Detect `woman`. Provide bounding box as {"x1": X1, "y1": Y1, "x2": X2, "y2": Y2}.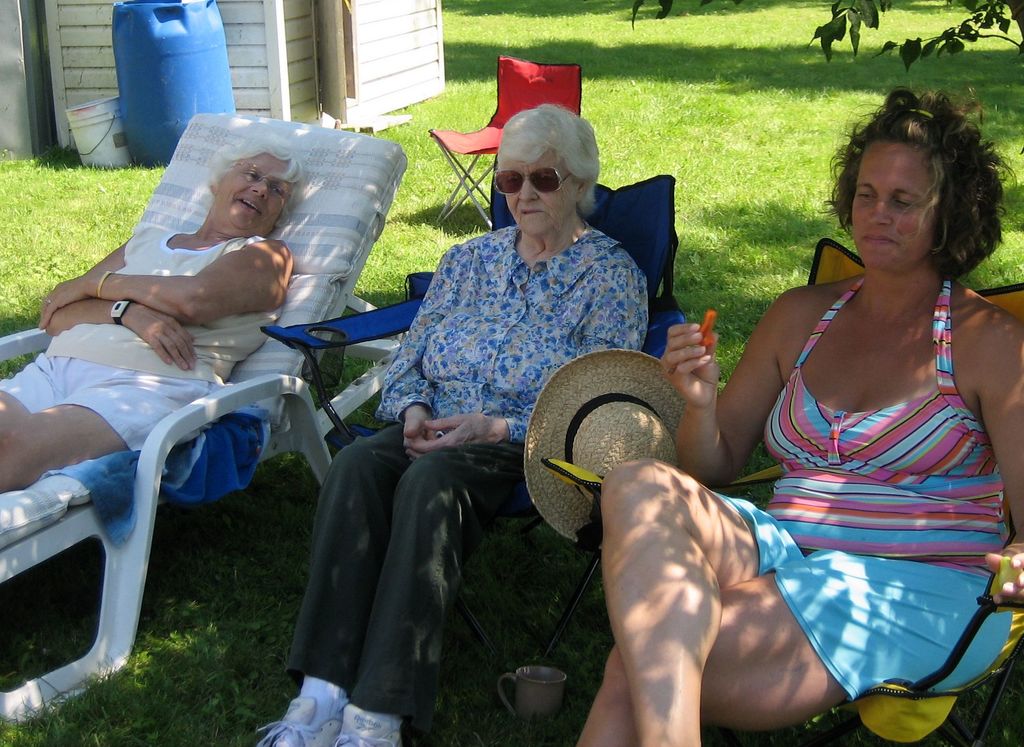
{"x1": 568, "y1": 111, "x2": 996, "y2": 733}.
